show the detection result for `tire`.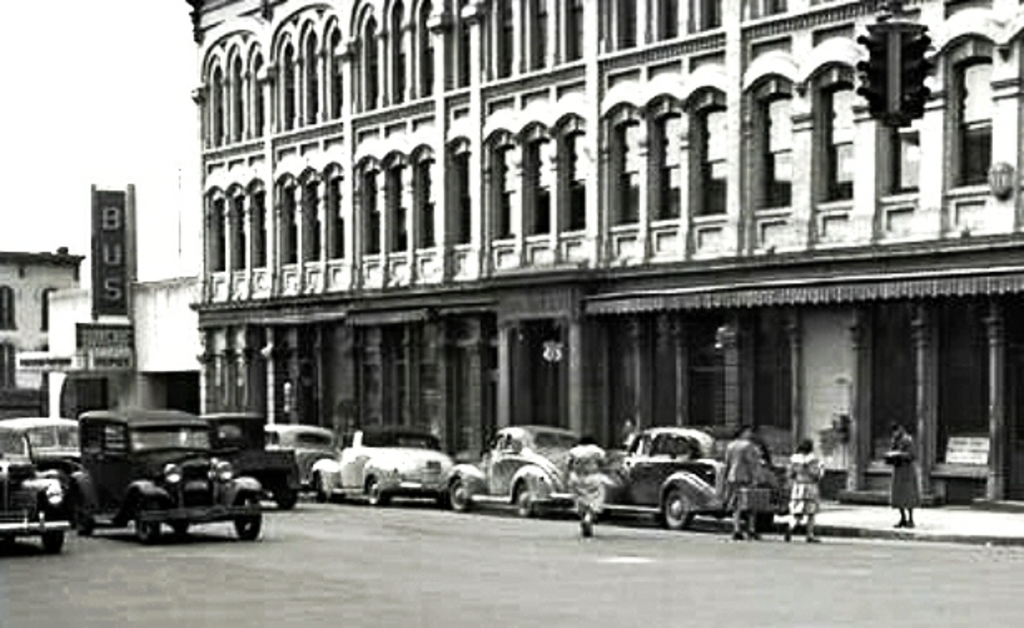
[left=275, top=479, right=297, bottom=507].
